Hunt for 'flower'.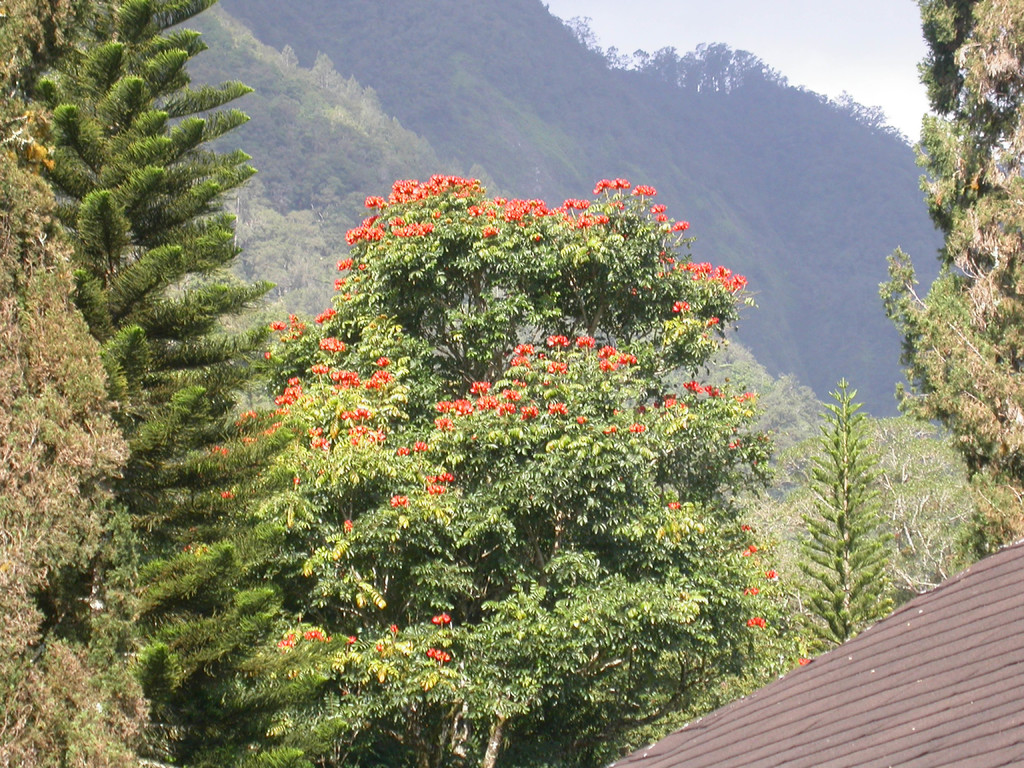
Hunted down at BBox(291, 474, 300, 498).
